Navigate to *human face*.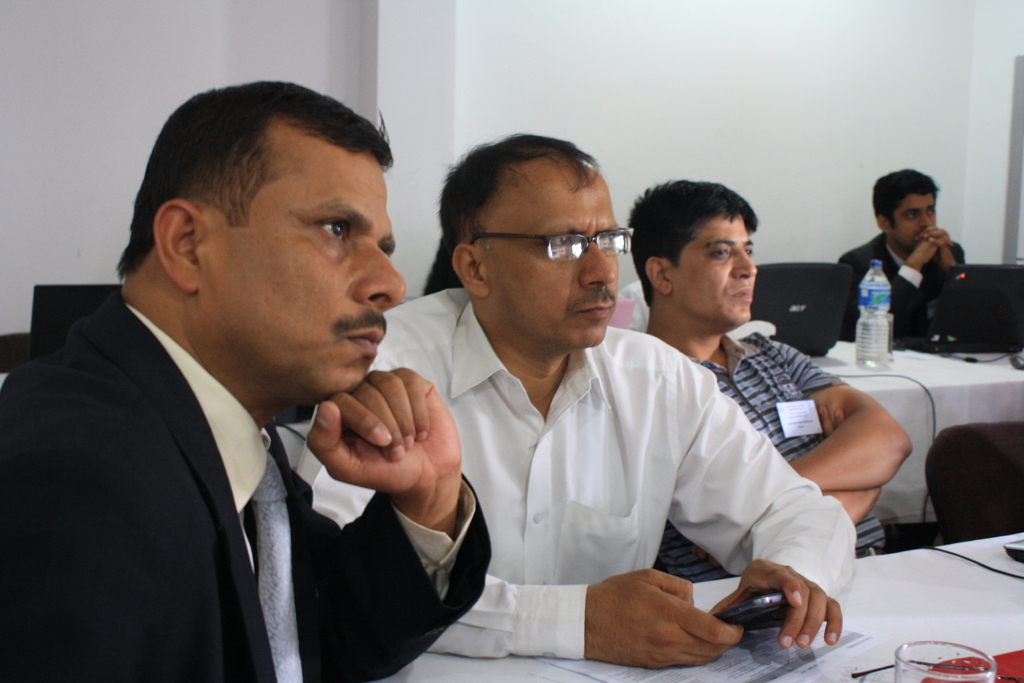
Navigation target: (x1=672, y1=215, x2=756, y2=327).
